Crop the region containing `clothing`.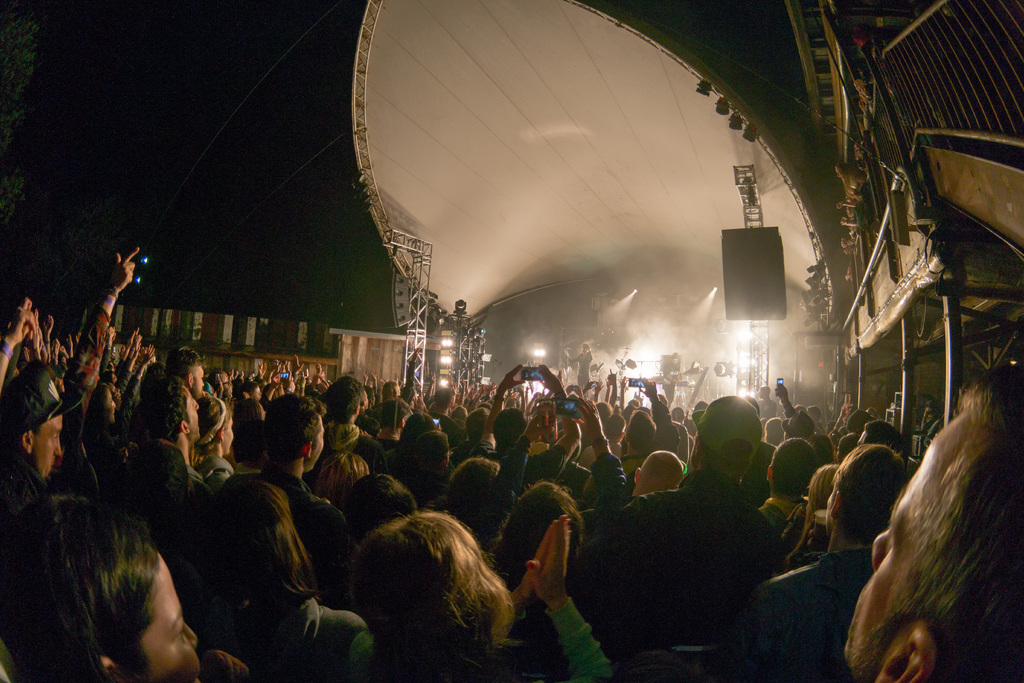
Crop region: (left=486, top=442, right=578, bottom=491).
